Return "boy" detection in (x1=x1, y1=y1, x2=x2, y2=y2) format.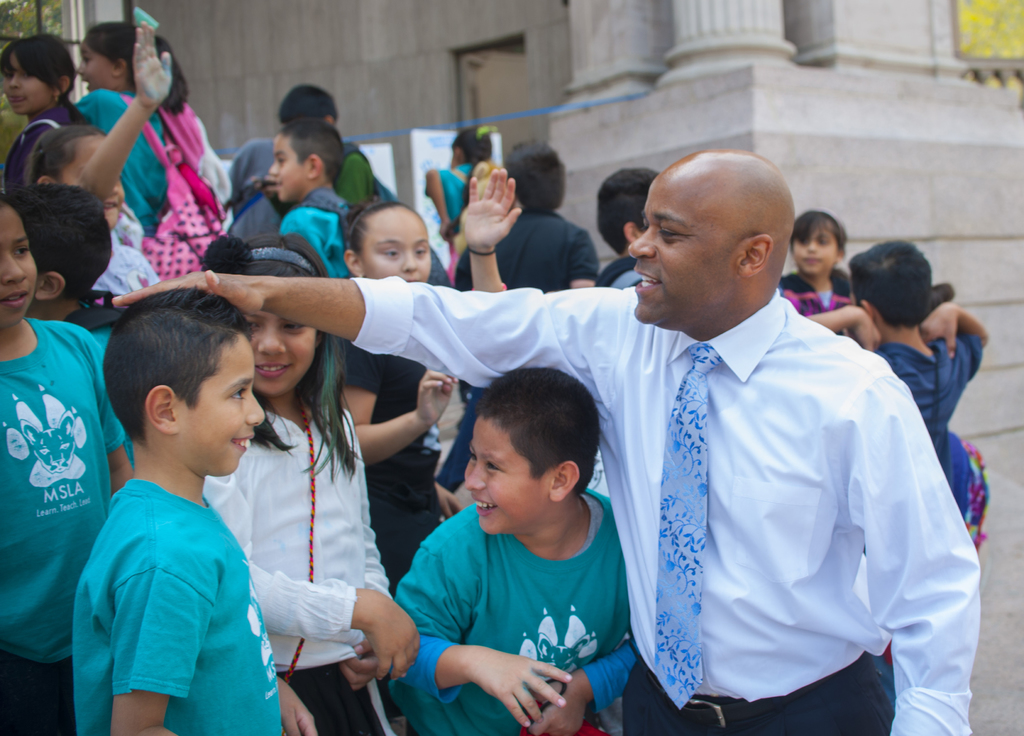
(x1=385, y1=365, x2=661, y2=715).
